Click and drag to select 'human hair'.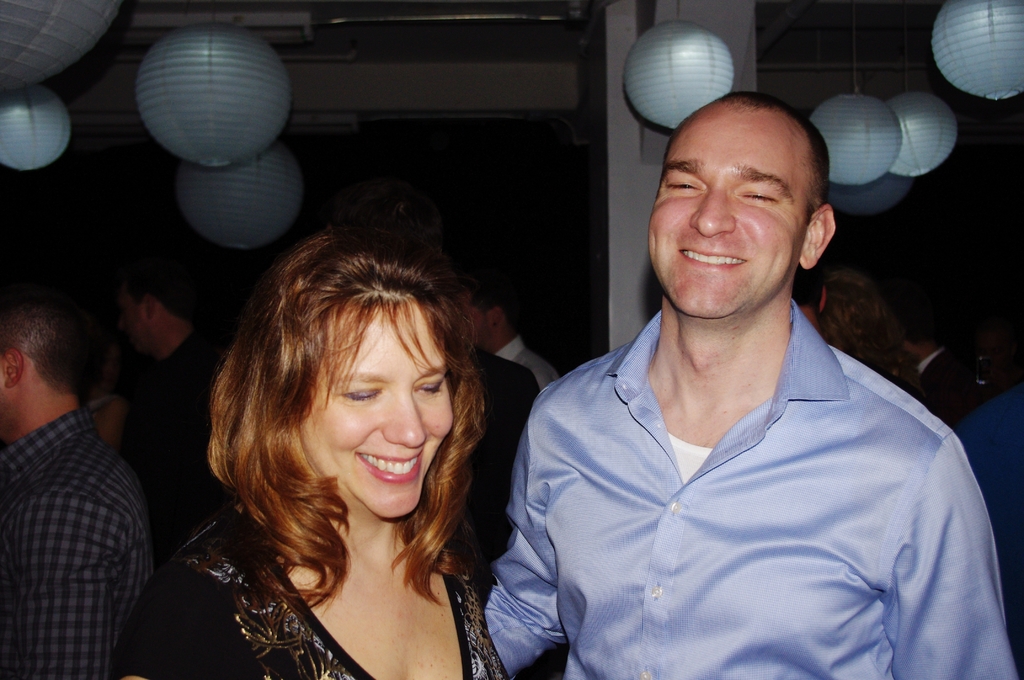
Selection: 665,88,831,211.
